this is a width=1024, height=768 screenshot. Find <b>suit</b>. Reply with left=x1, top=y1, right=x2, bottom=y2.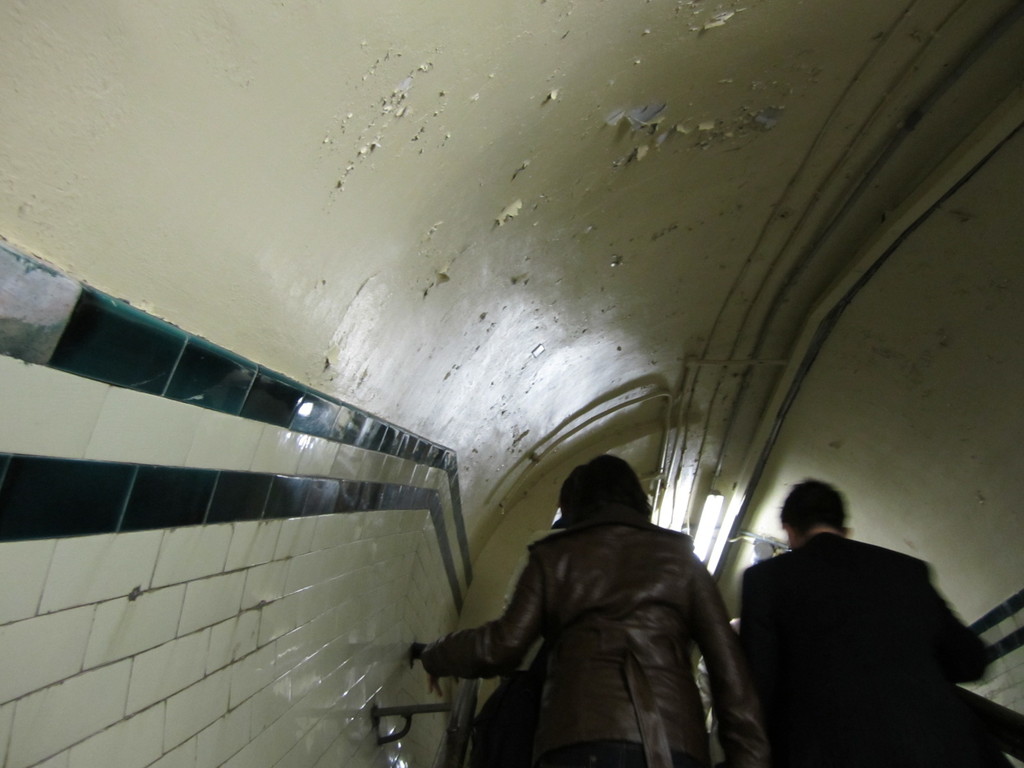
left=737, top=531, right=990, bottom=767.
